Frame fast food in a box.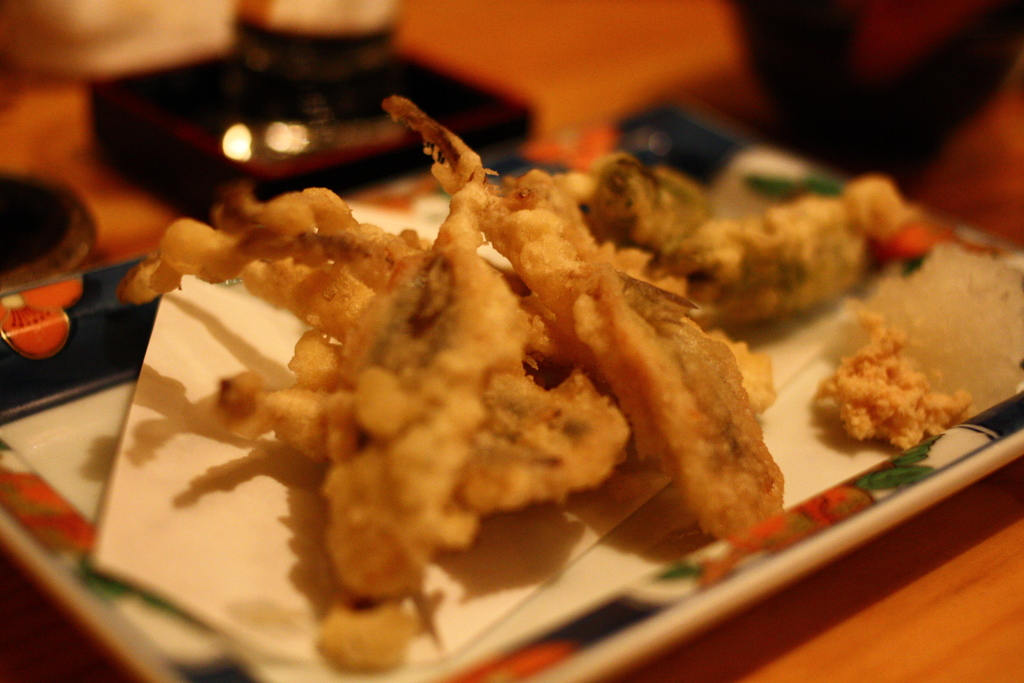
(left=598, top=151, right=714, bottom=260).
